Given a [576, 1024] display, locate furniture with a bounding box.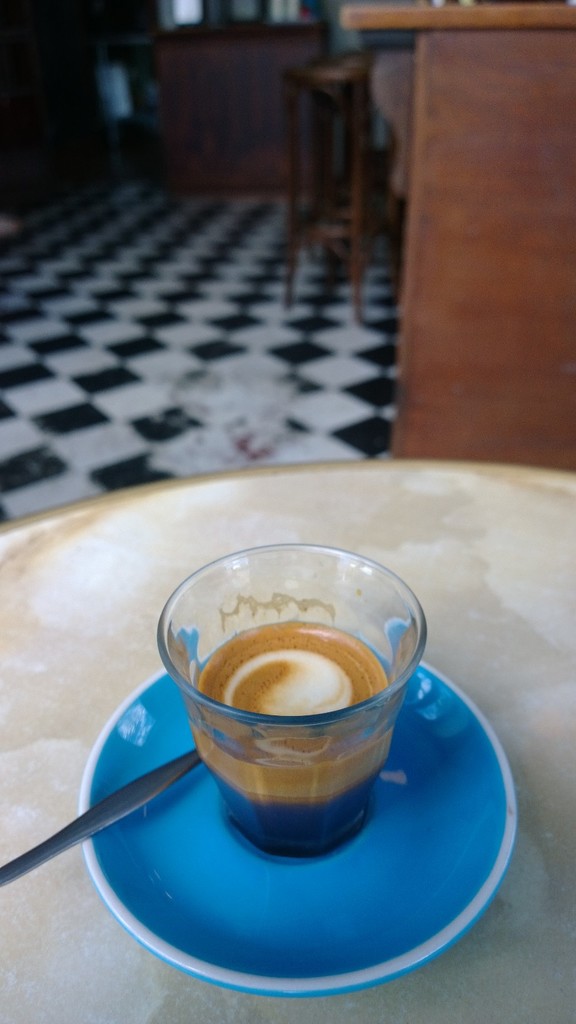
Located: [x1=0, y1=460, x2=575, y2=1023].
